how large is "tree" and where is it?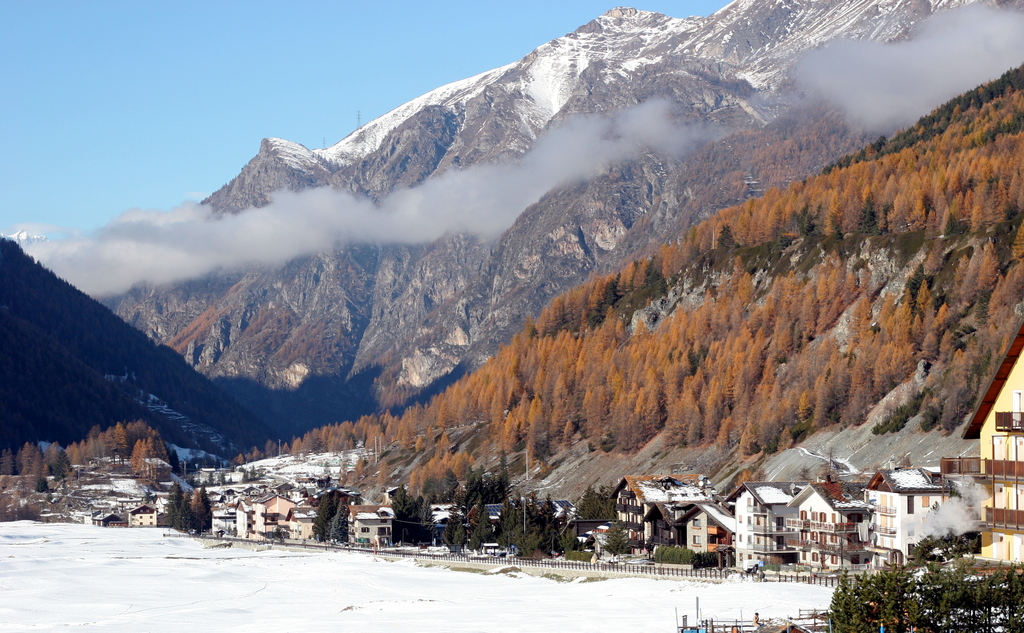
Bounding box: BBox(182, 495, 197, 534).
